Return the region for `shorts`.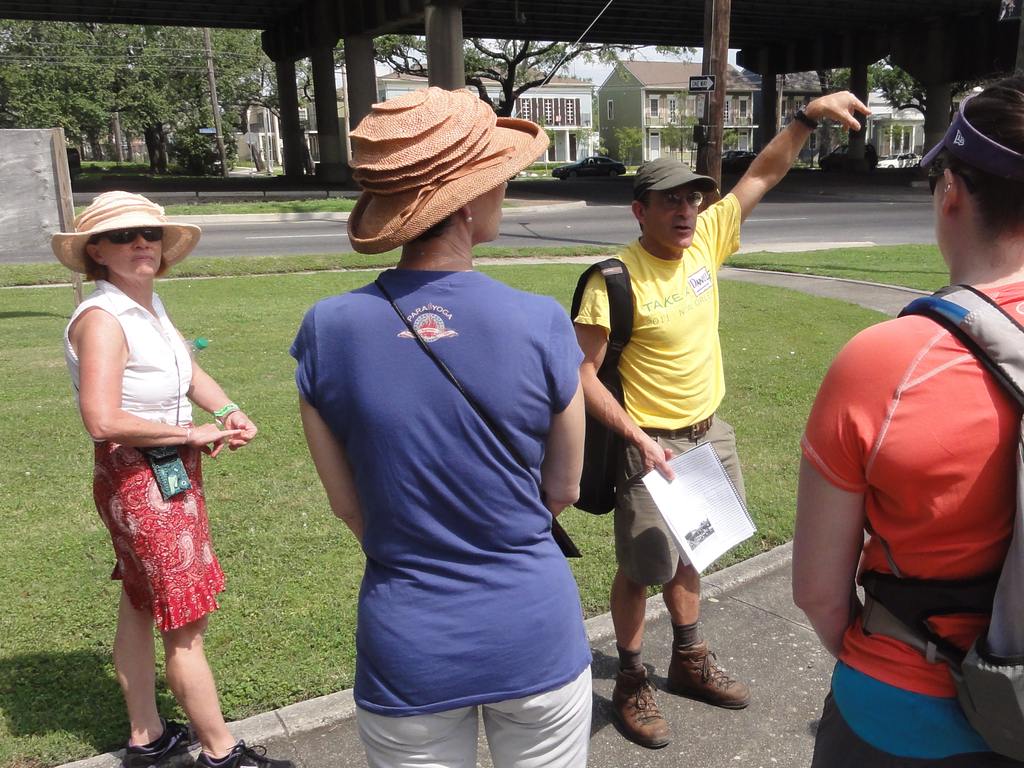
616/413/746/582.
